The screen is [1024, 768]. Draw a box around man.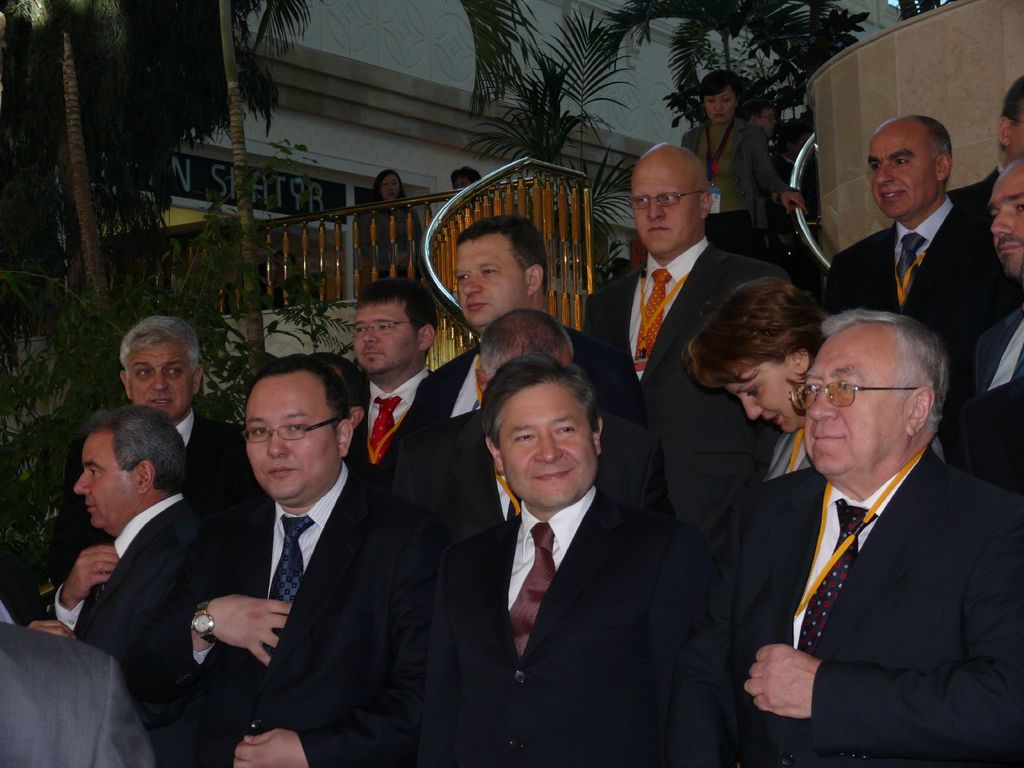
rect(158, 350, 428, 767).
